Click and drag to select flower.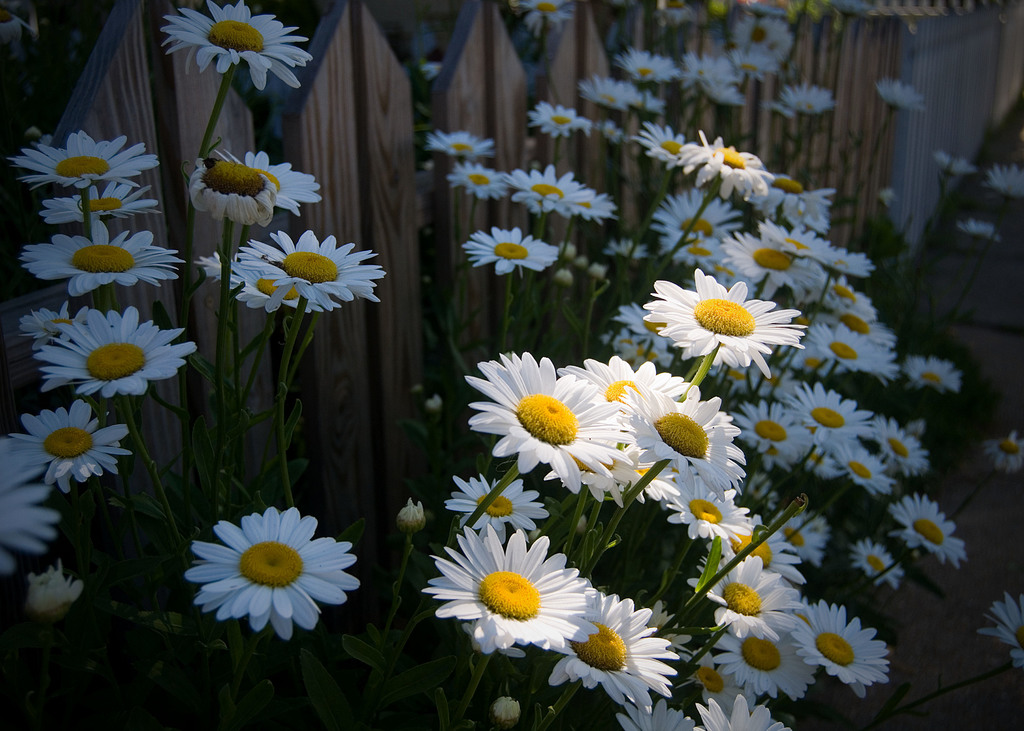
Selection: bbox(184, 507, 358, 636).
